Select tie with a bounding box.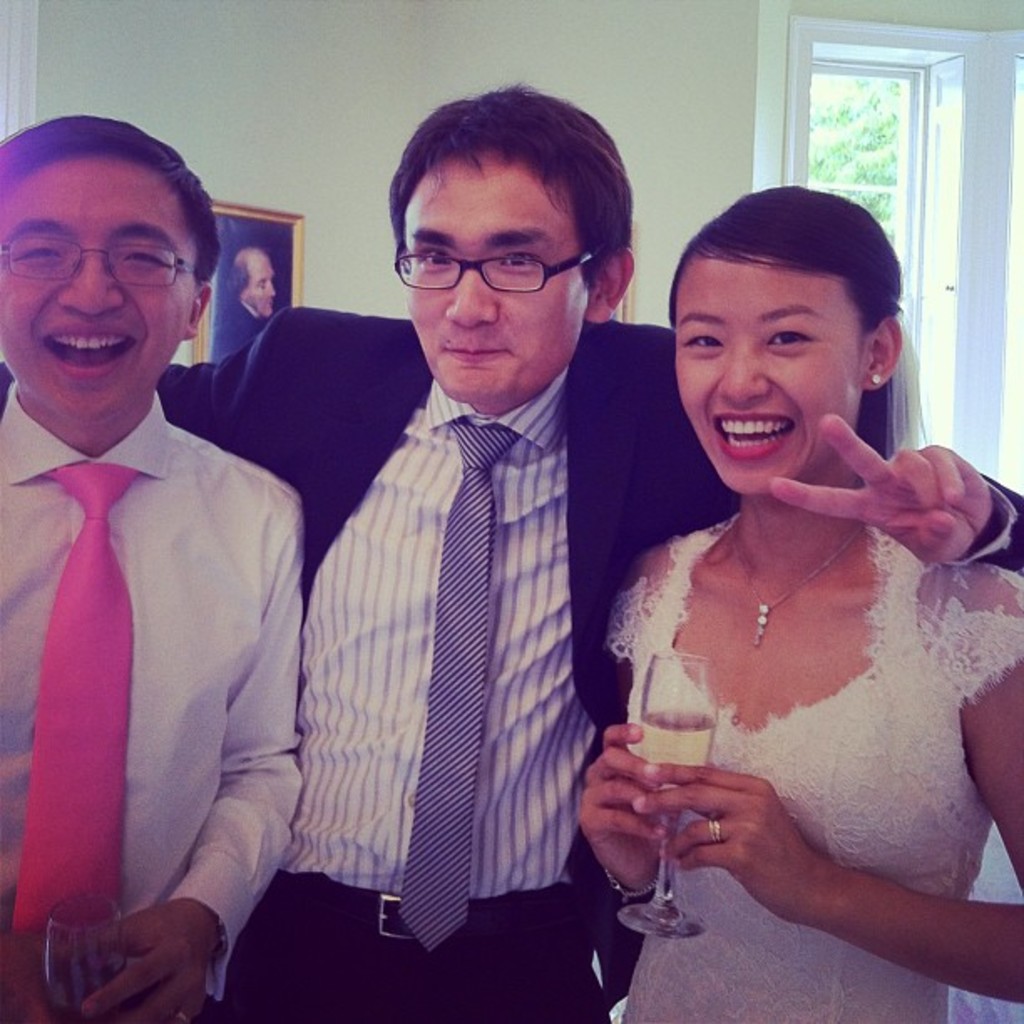
bbox(13, 470, 139, 939).
